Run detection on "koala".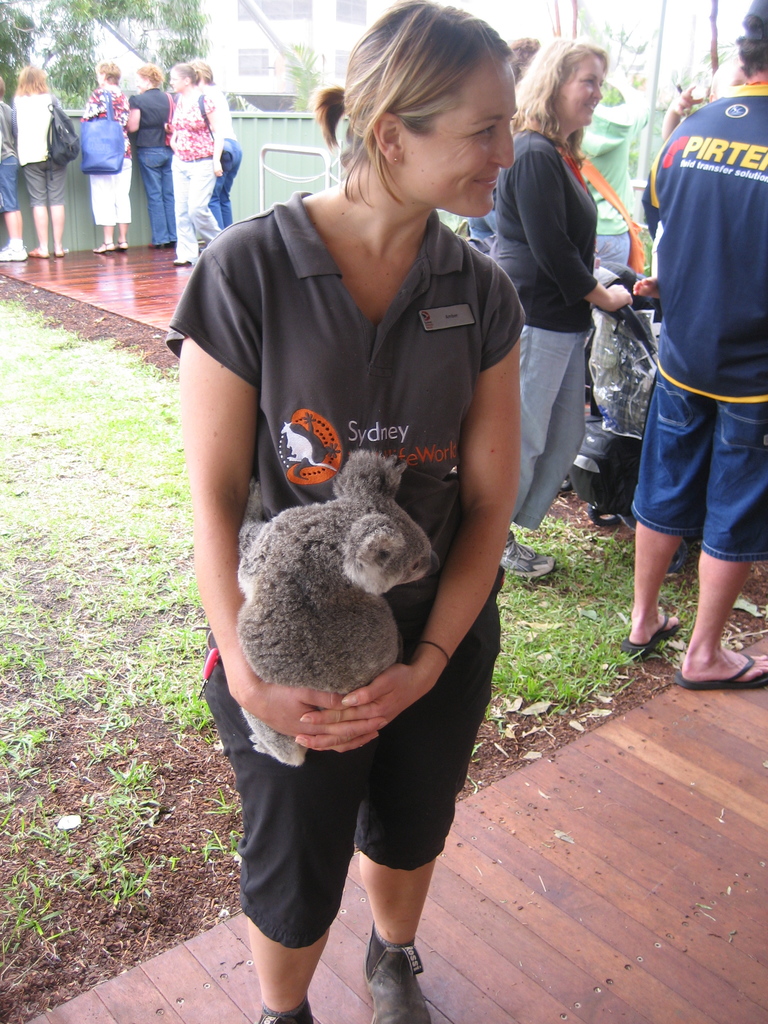
Result: crop(209, 464, 455, 708).
